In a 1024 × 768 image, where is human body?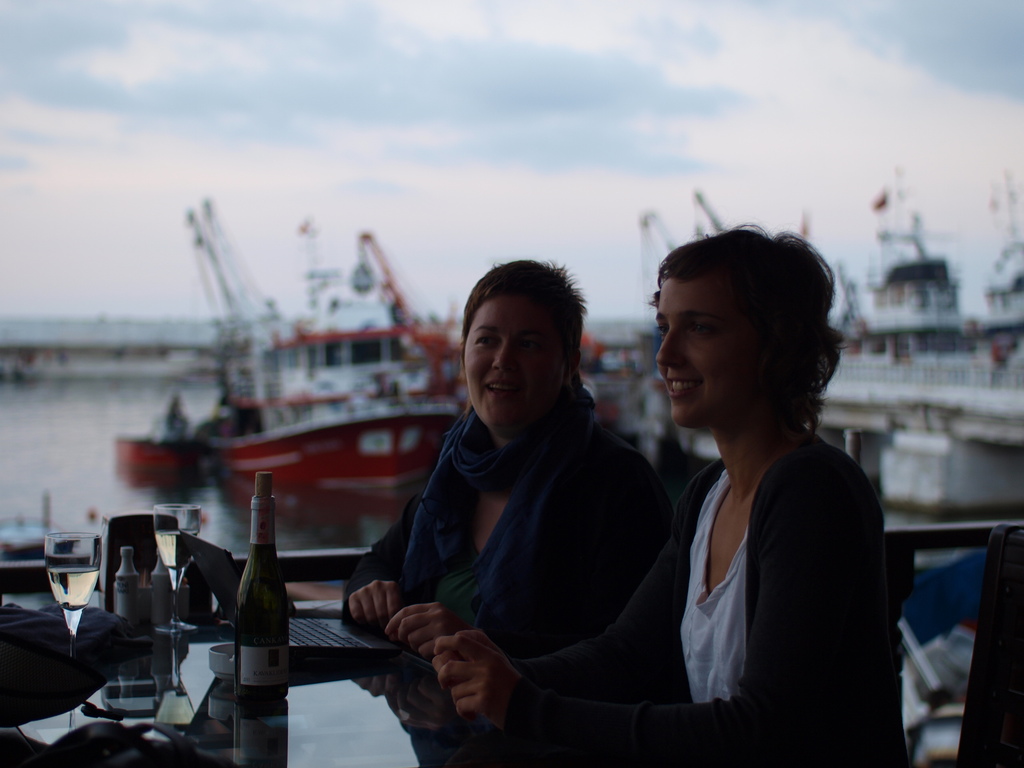
(340,257,673,663).
